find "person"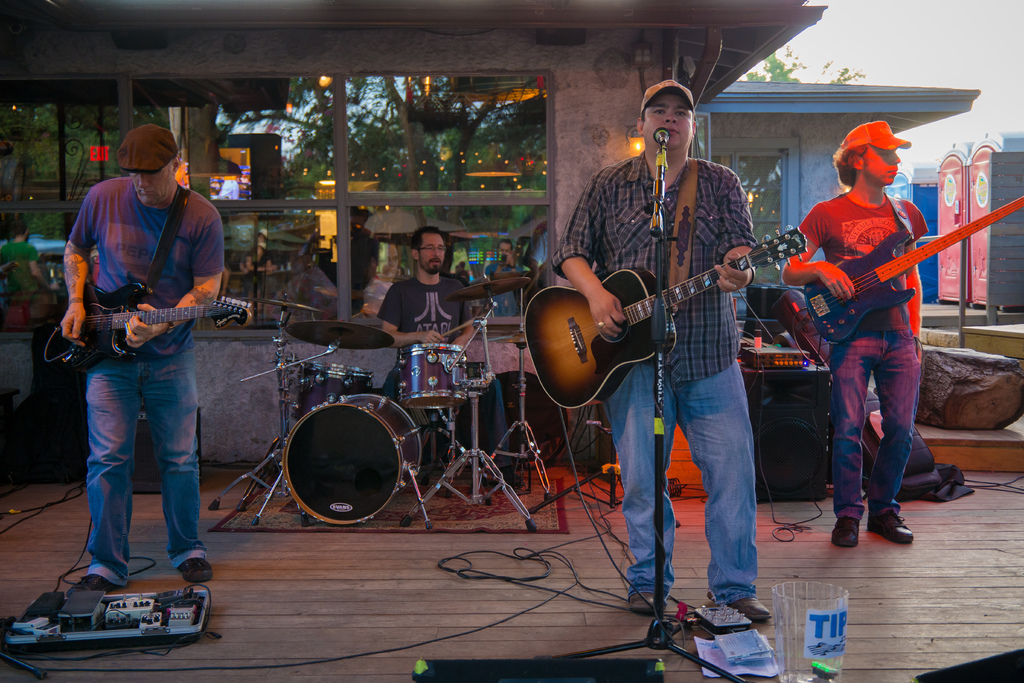
<region>485, 238, 521, 322</region>
